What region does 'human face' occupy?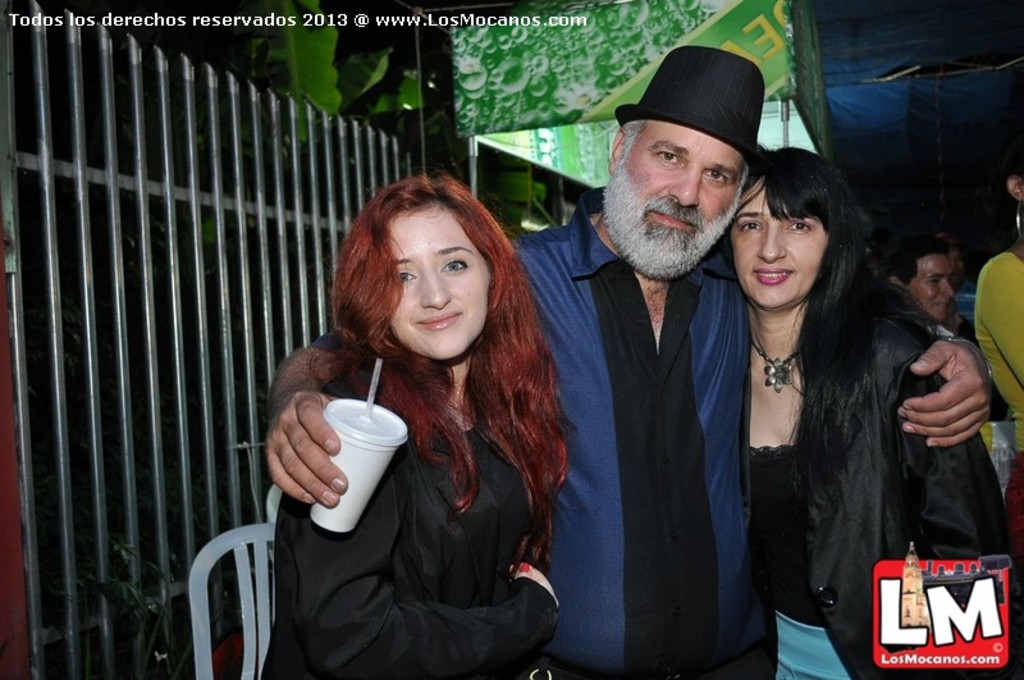
(727,177,823,315).
